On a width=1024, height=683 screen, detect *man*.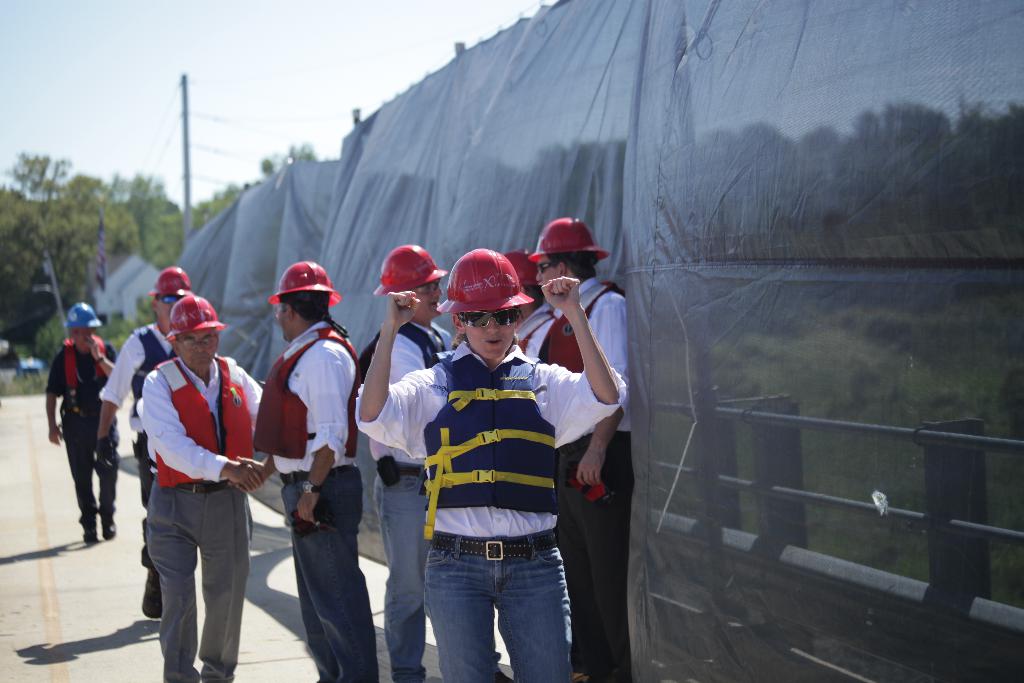
508:241:561:359.
